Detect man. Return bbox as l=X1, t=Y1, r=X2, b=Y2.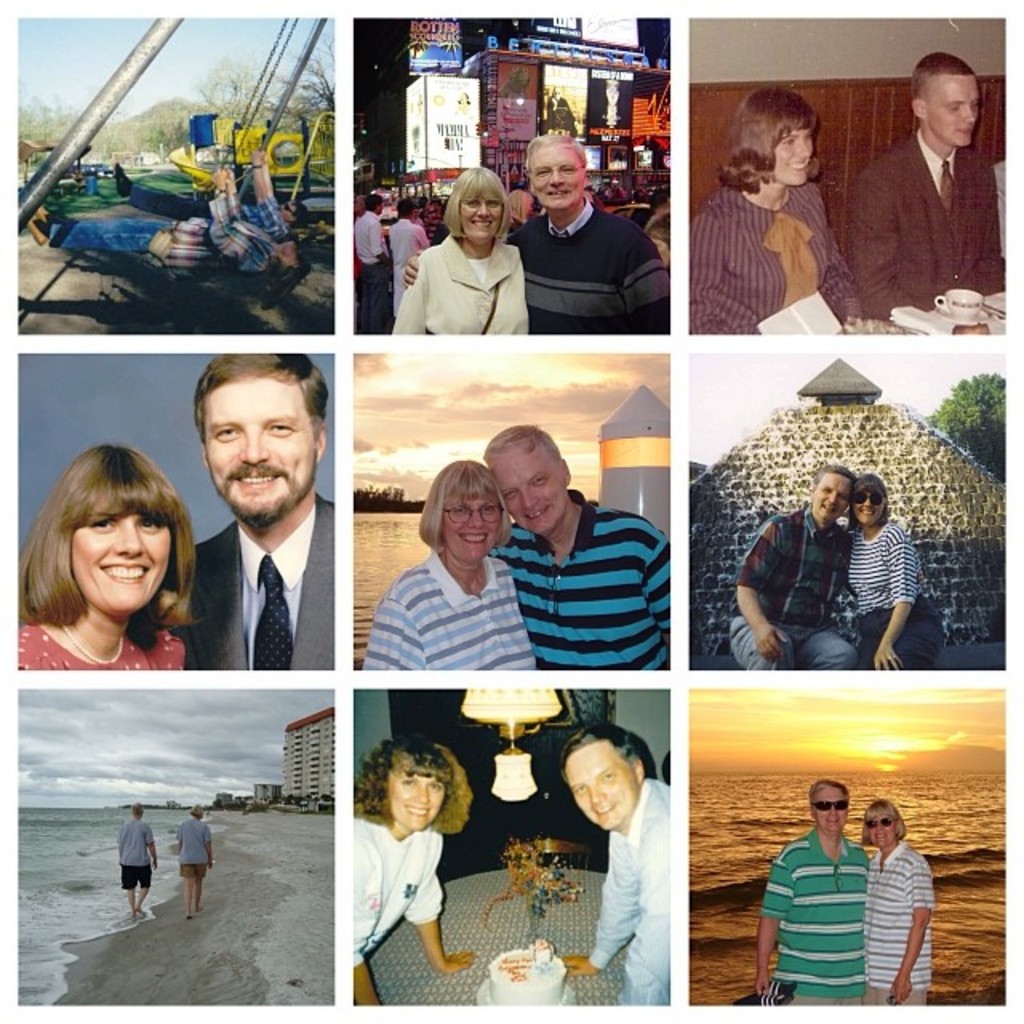
l=158, t=350, r=338, b=672.
